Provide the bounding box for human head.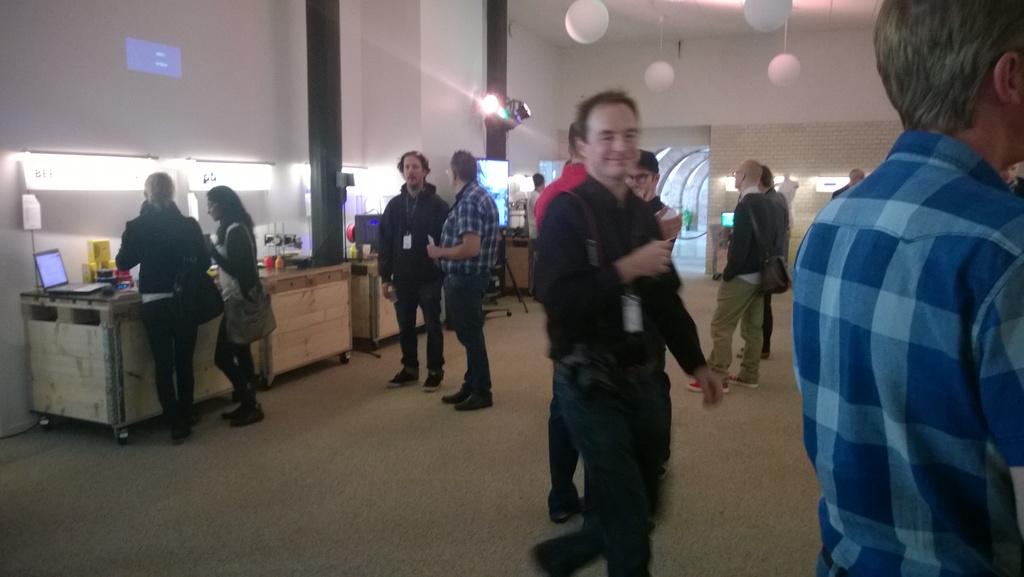
bbox=[732, 158, 761, 188].
